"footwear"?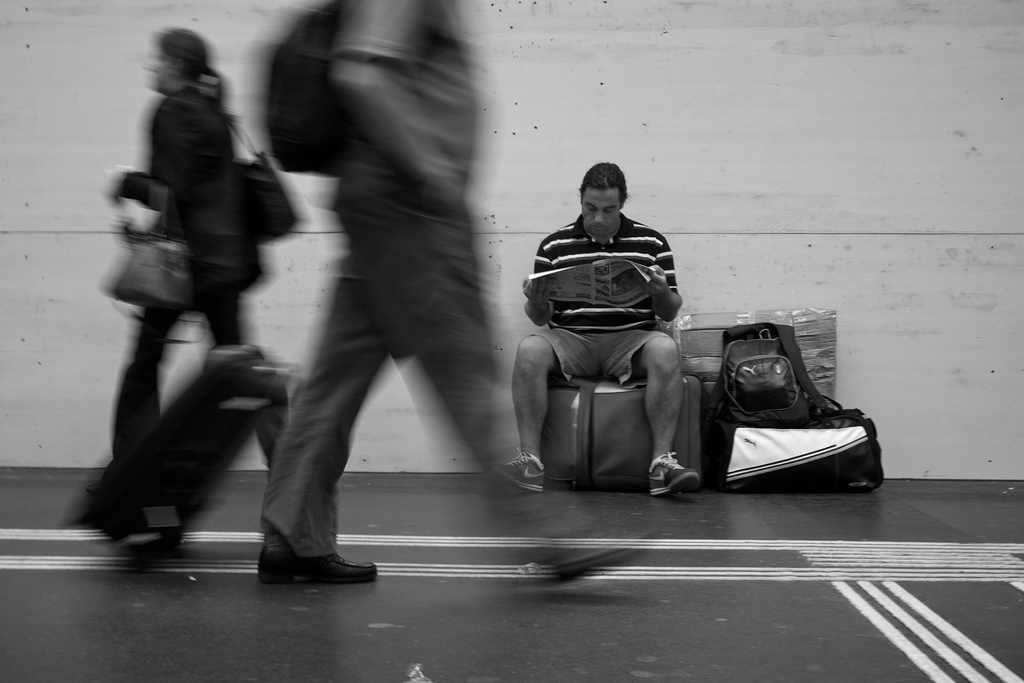
<box>486,449,547,498</box>
